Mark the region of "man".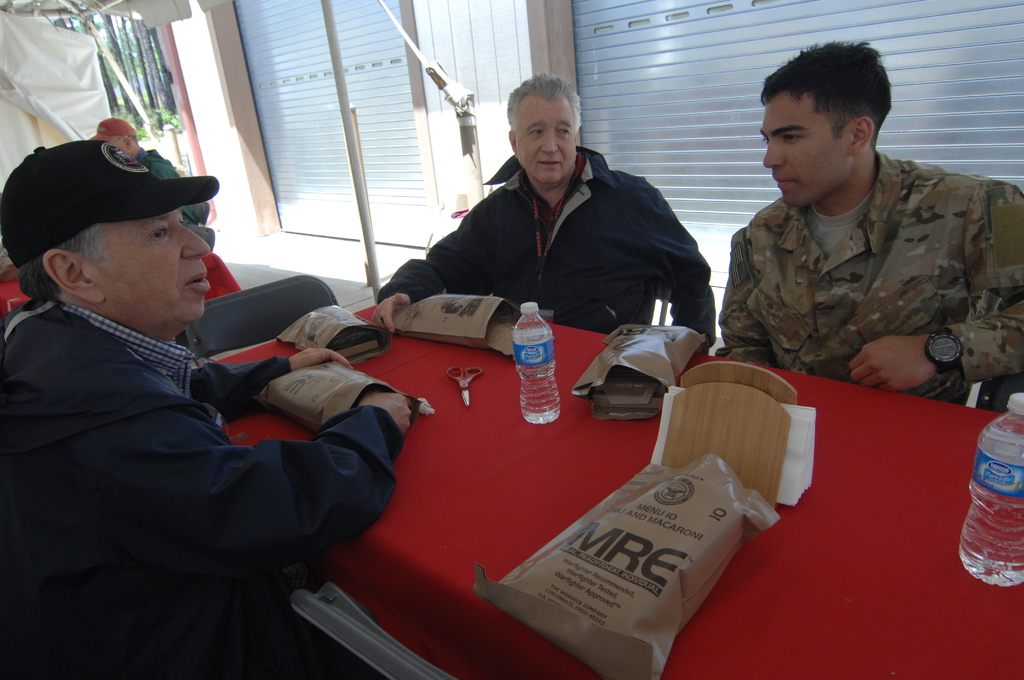
Region: bbox=(716, 40, 1023, 414).
